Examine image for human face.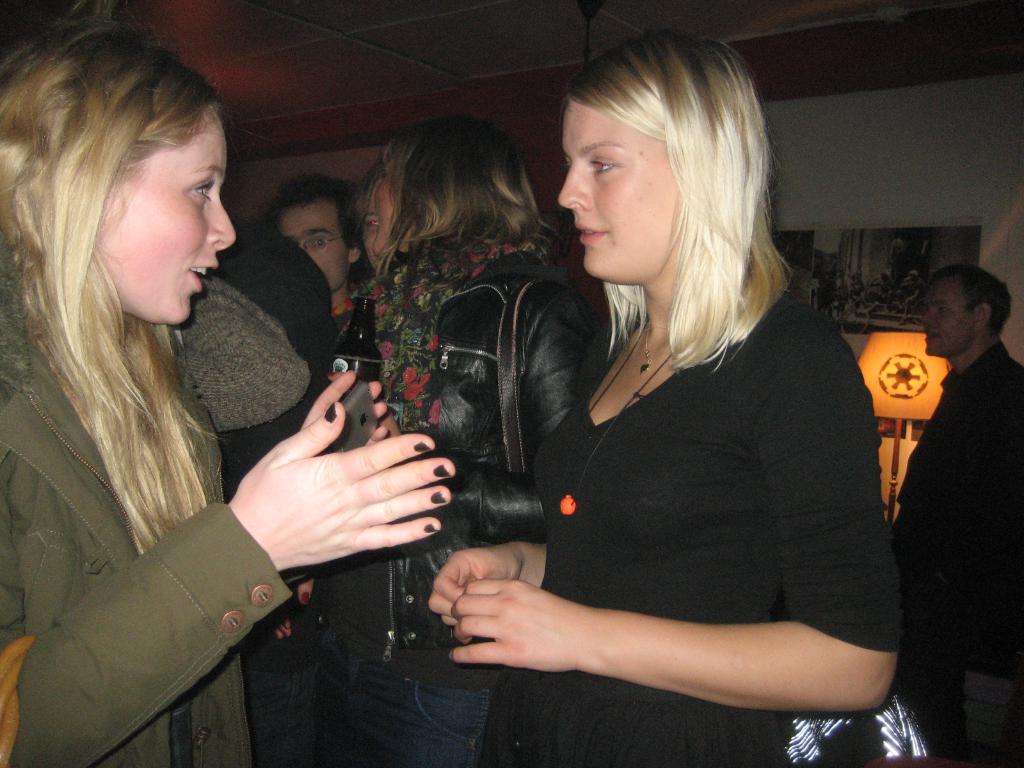
Examination result: <bbox>279, 204, 348, 289</bbox>.
